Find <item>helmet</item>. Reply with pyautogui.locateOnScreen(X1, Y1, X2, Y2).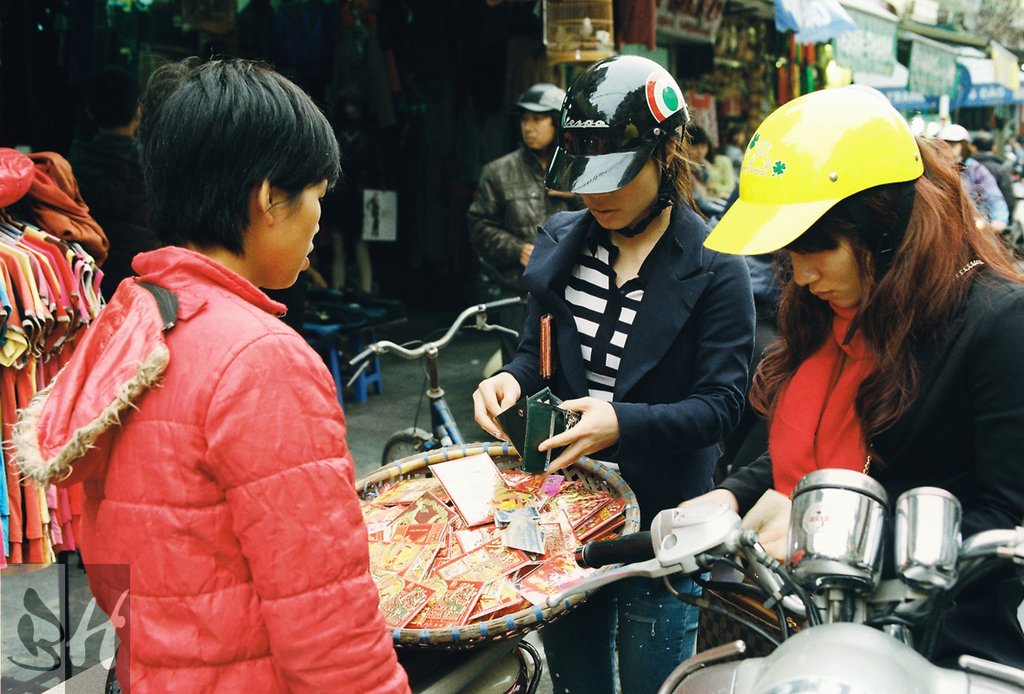
pyautogui.locateOnScreen(935, 121, 971, 171).
